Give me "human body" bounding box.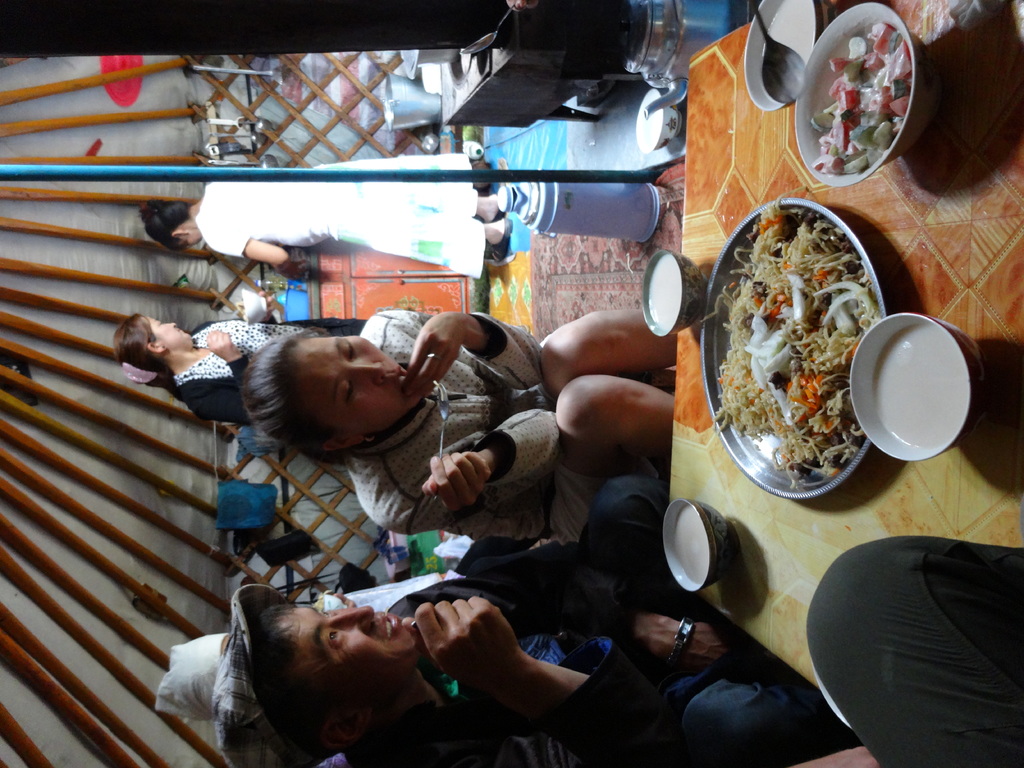
box(347, 479, 861, 767).
